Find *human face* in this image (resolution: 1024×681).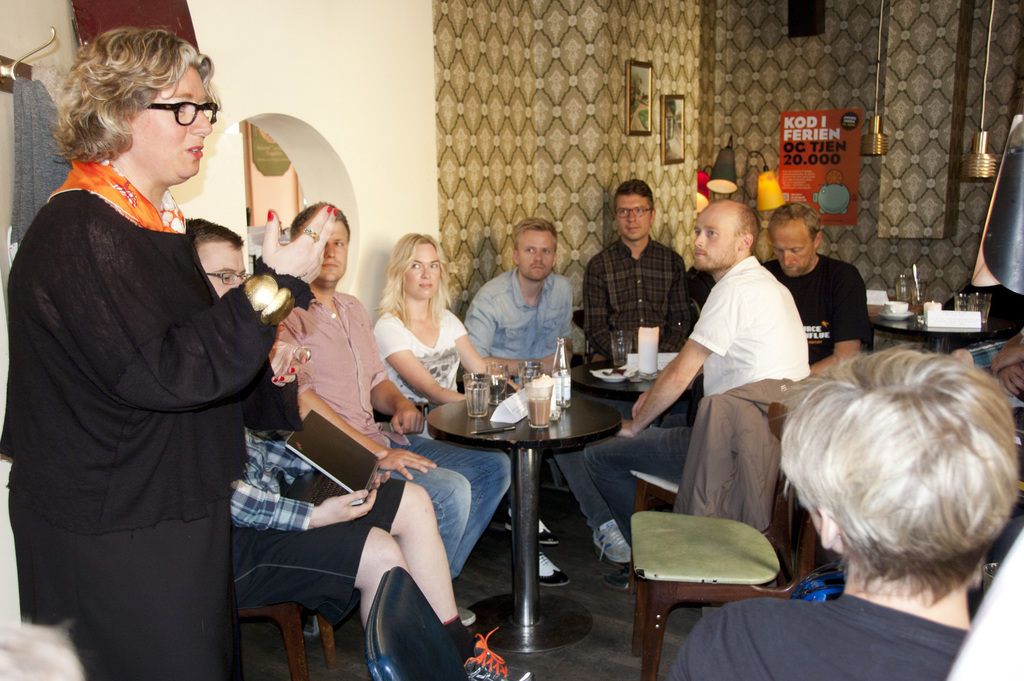
516, 232, 556, 280.
